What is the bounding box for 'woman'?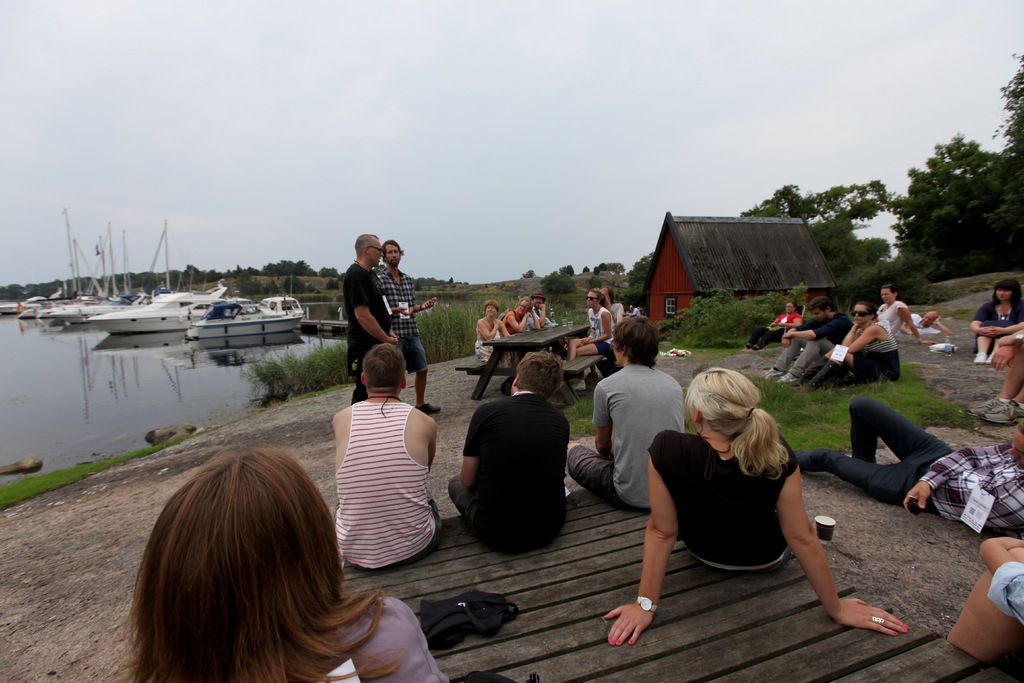
<box>968,275,1023,366</box>.
